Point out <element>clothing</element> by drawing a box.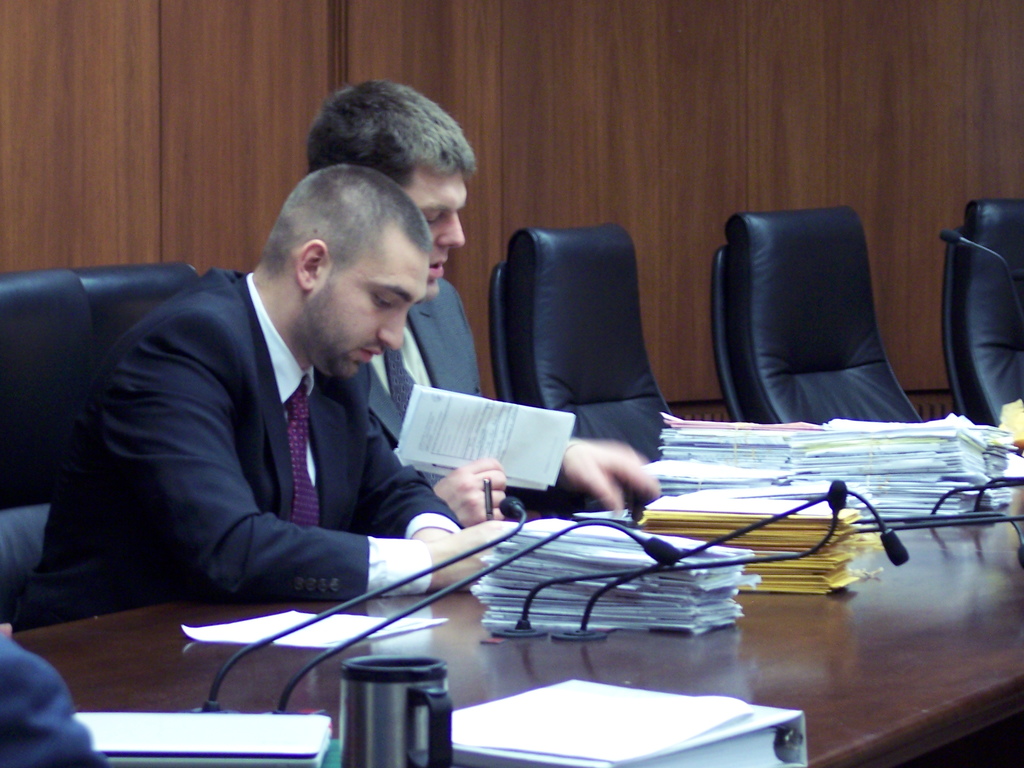
[x1=0, y1=616, x2=104, y2=764].
